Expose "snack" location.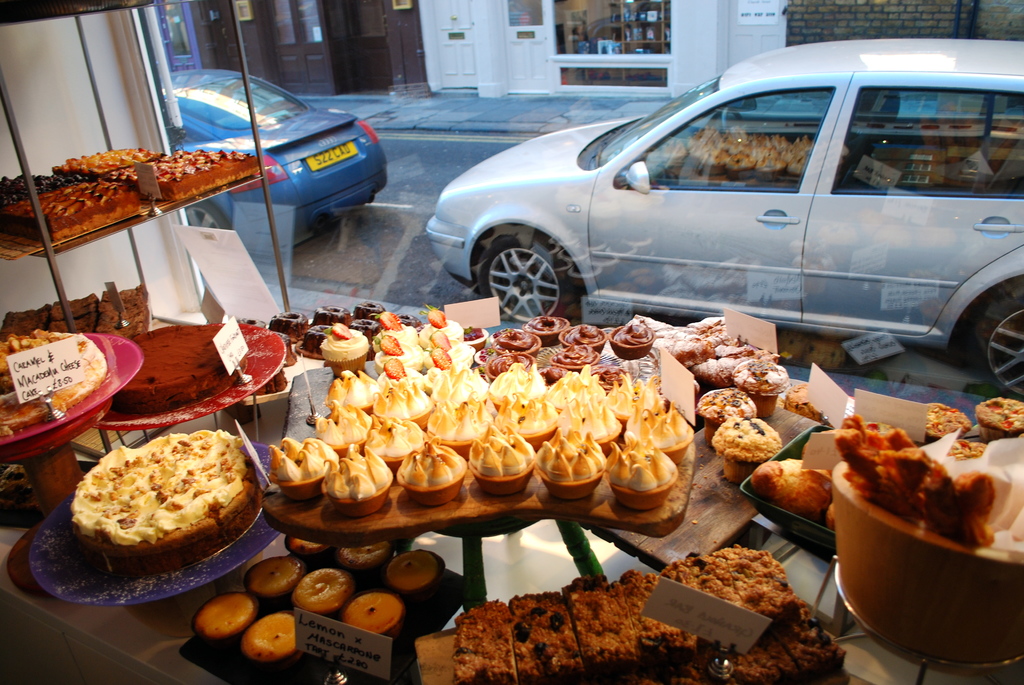
Exposed at rect(371, 335, 423, 375).
